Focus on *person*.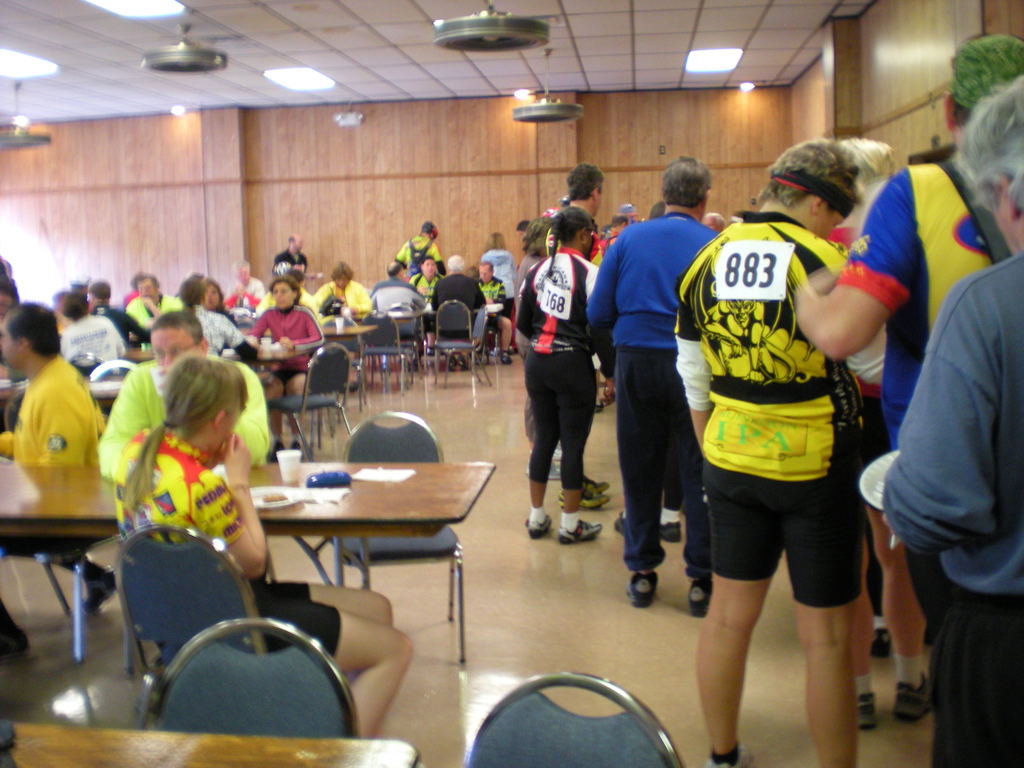
Focused at [201, 276, 242, 331].
